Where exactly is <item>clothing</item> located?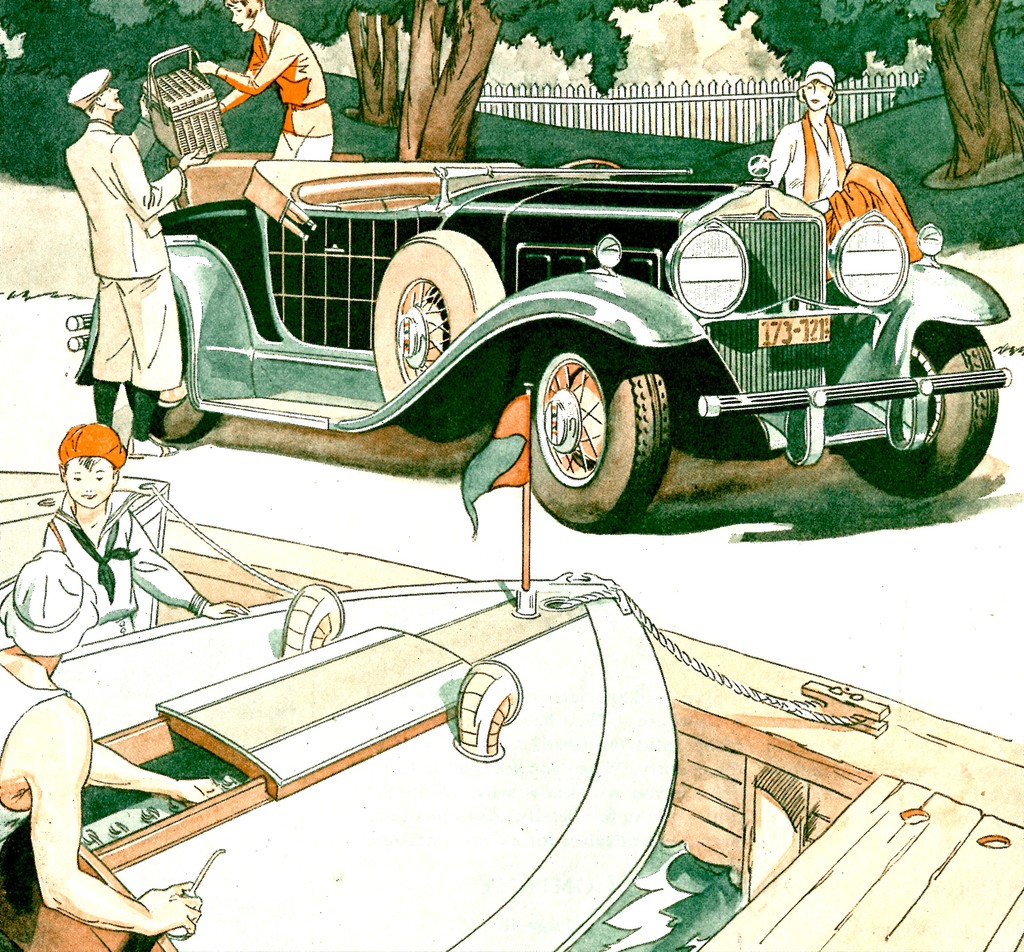
Its bounding box is 39/492/205/643.
